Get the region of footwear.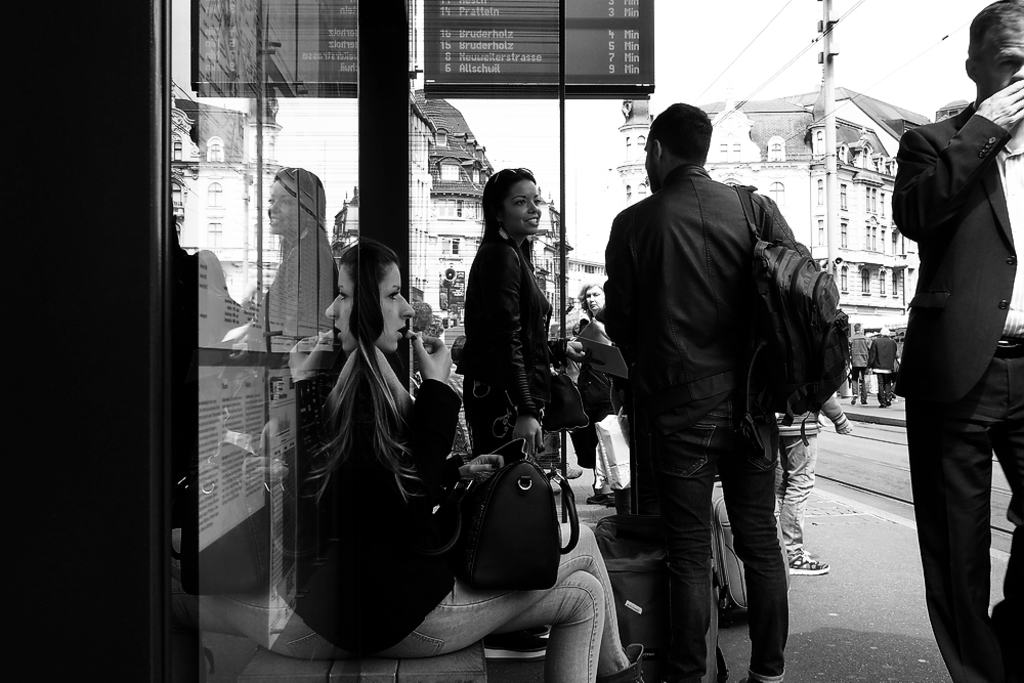
box(850, 396, 856, 404).
